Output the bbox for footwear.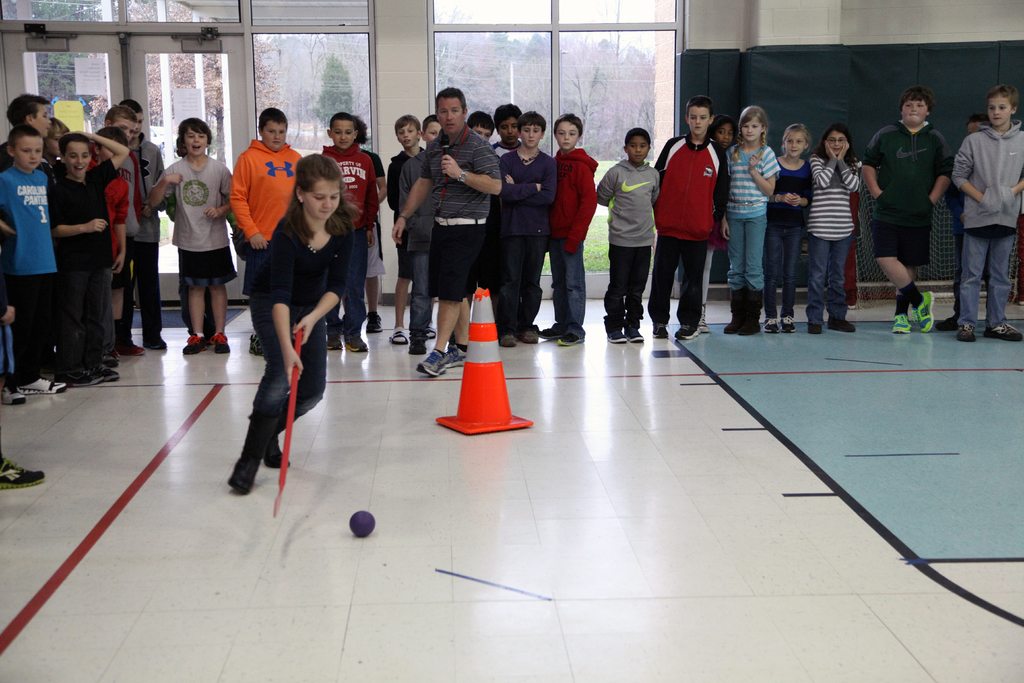
locate(407, 339, 427, 358).
